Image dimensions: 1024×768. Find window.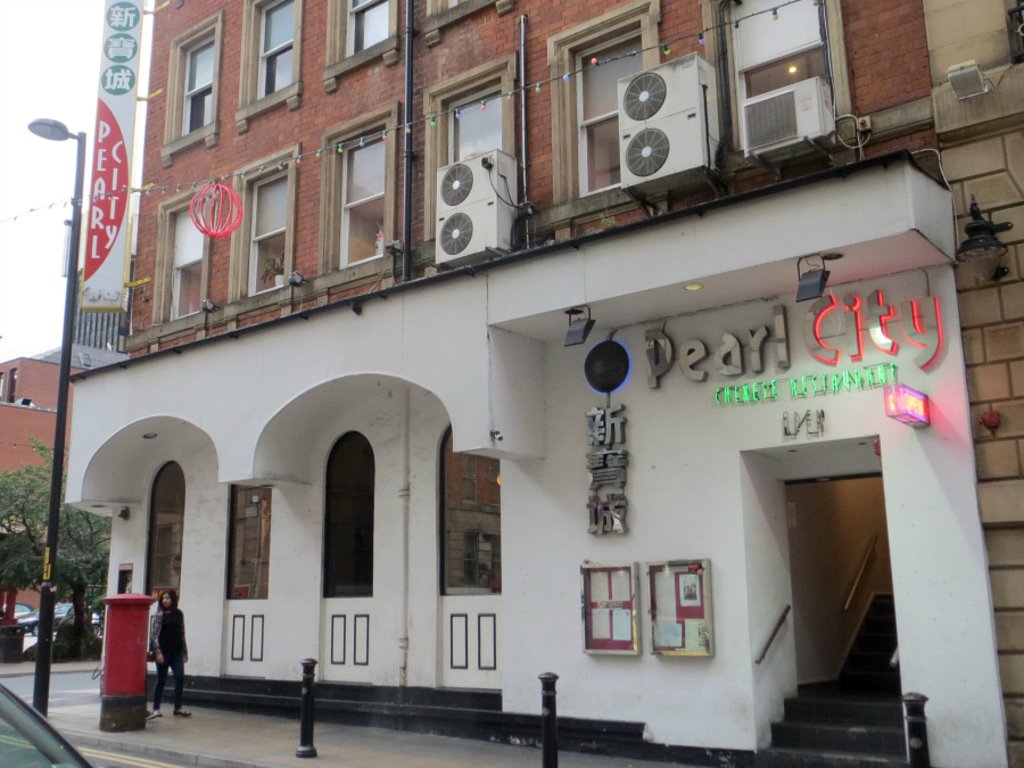
region(234, 0, 304, 134).
